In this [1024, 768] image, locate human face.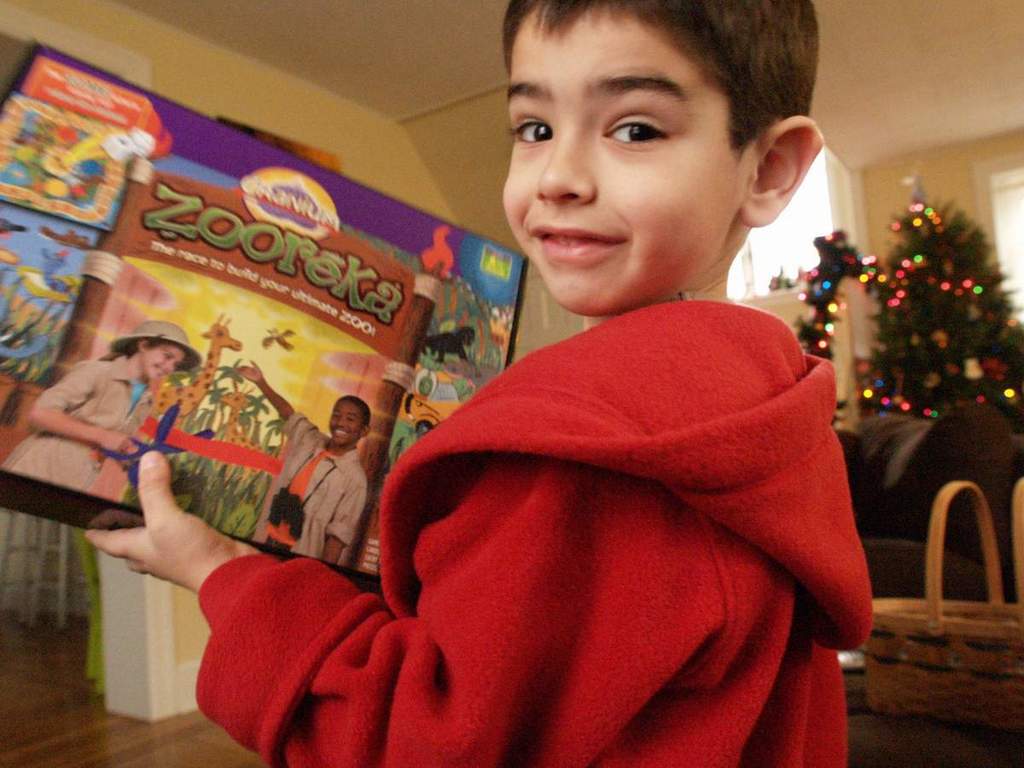
Bounding box: box(499, 5, 744, 314).
